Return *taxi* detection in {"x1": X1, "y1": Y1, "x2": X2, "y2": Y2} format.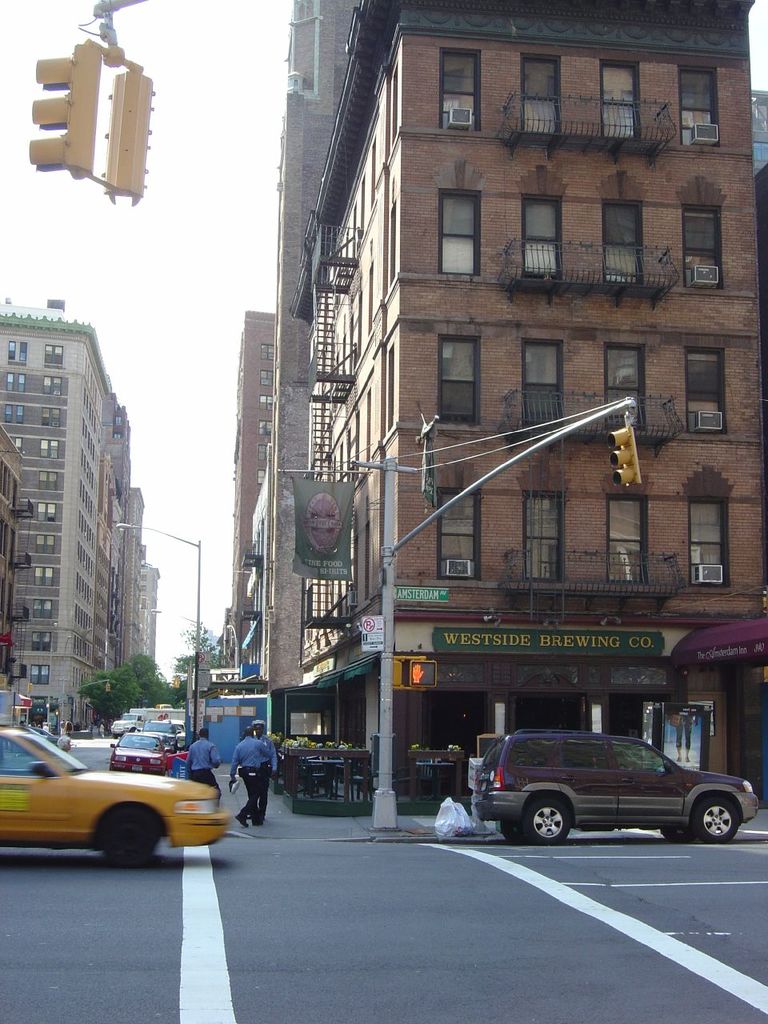
{"x1": 0, "y1": 692, "x2": 230, "y2": 866}.
